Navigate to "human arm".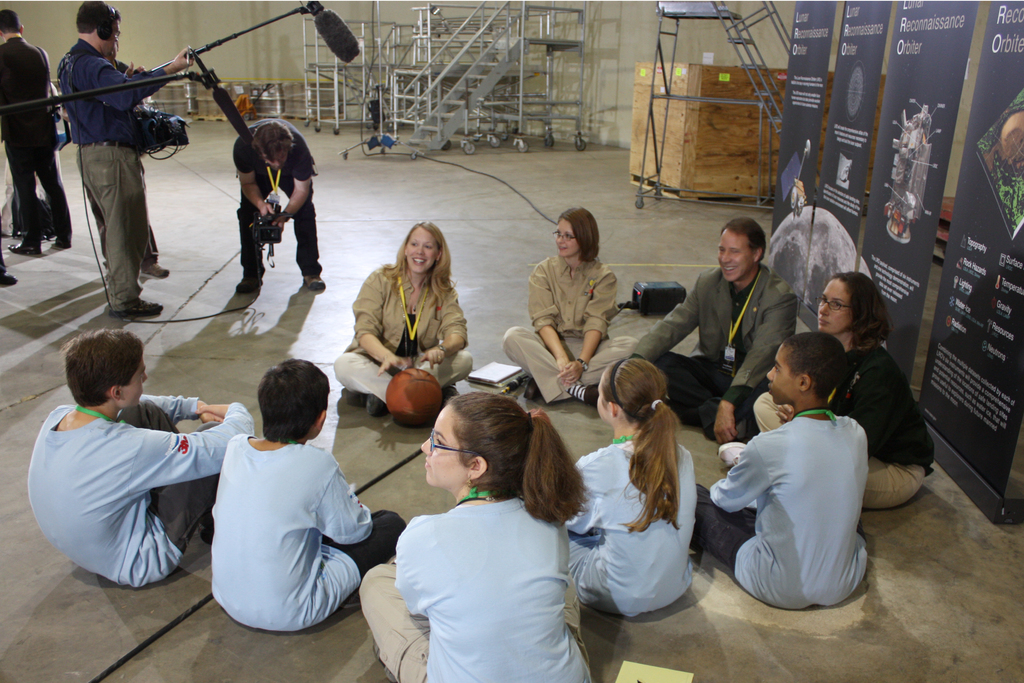
Navigation target: rect(121, 60, 145, 79).
